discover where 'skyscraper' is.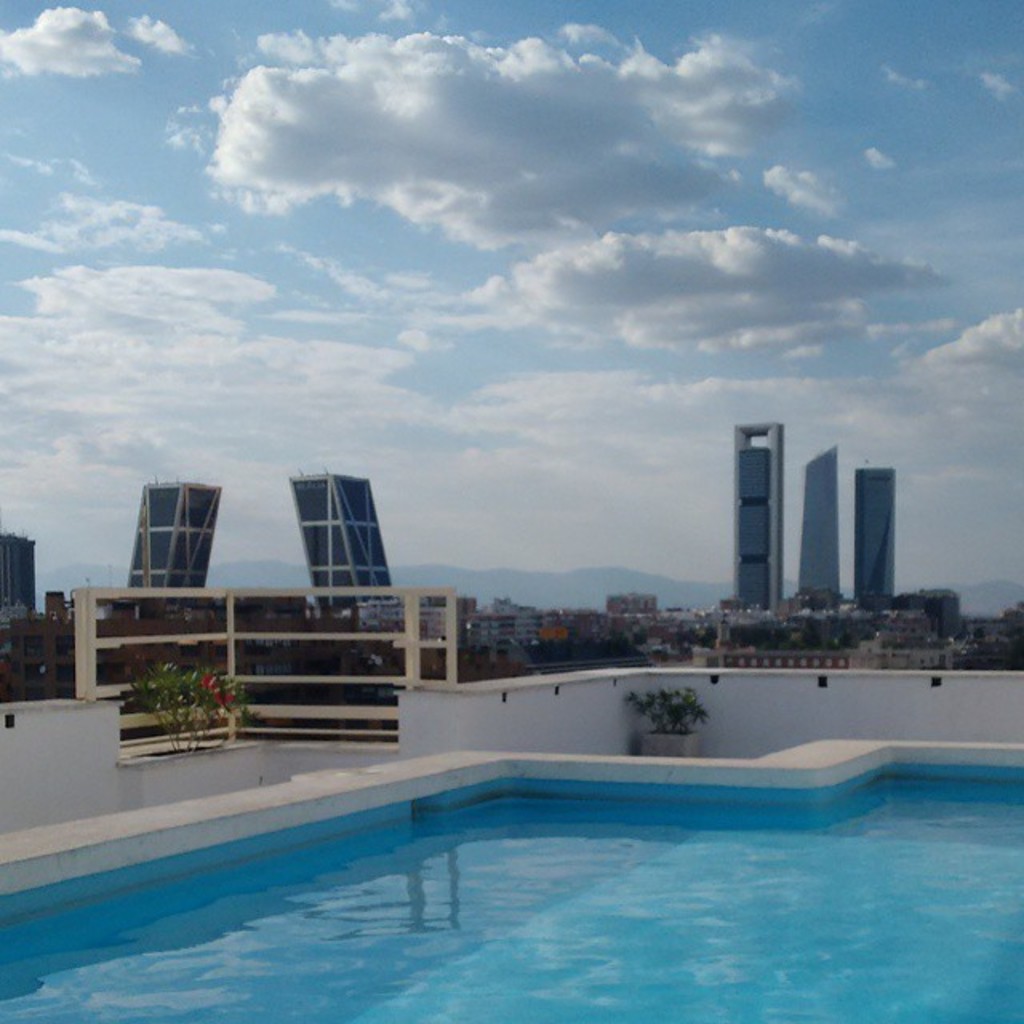
Discovered at [left=800, top=450, right=843, bottom=605].
